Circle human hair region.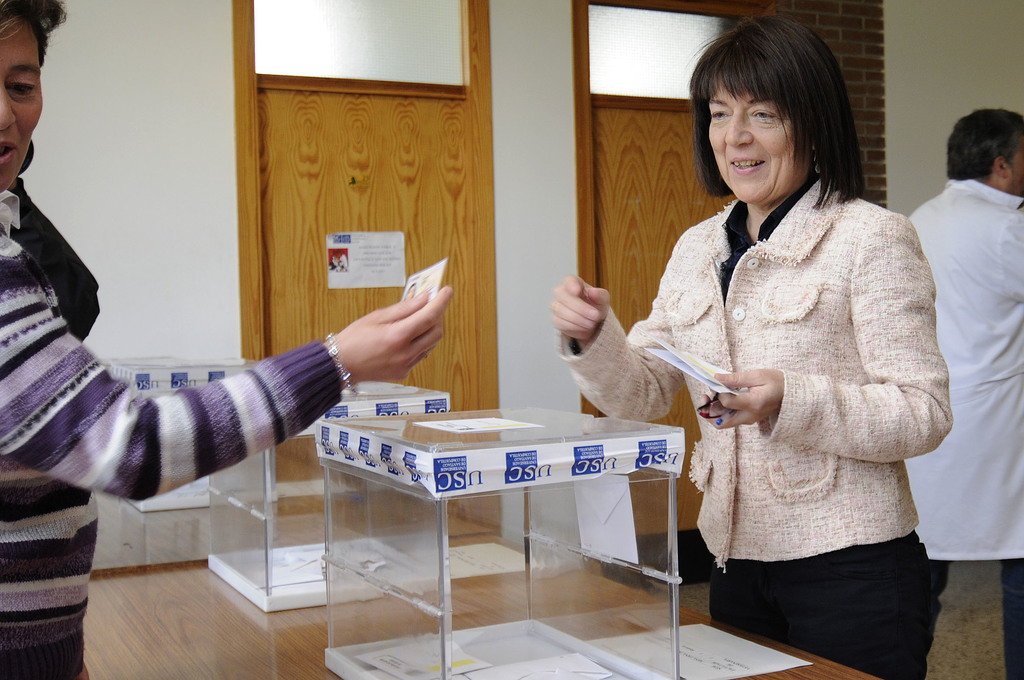
Region: locate(0, 0, 70, 67).
